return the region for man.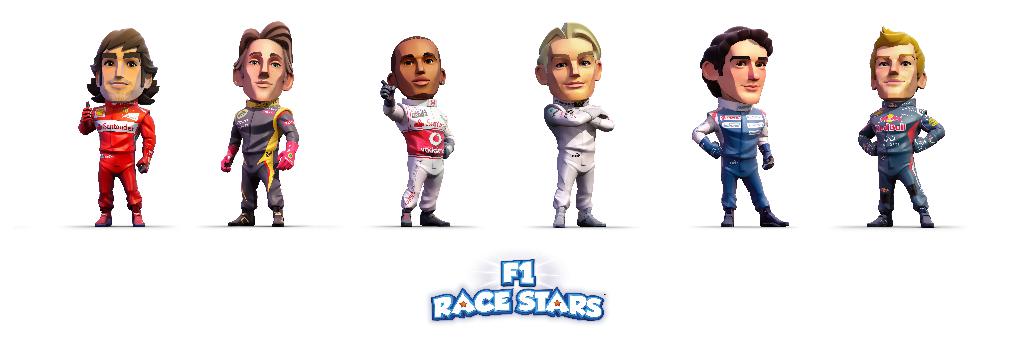
<box>218,15,301,225</box>.
